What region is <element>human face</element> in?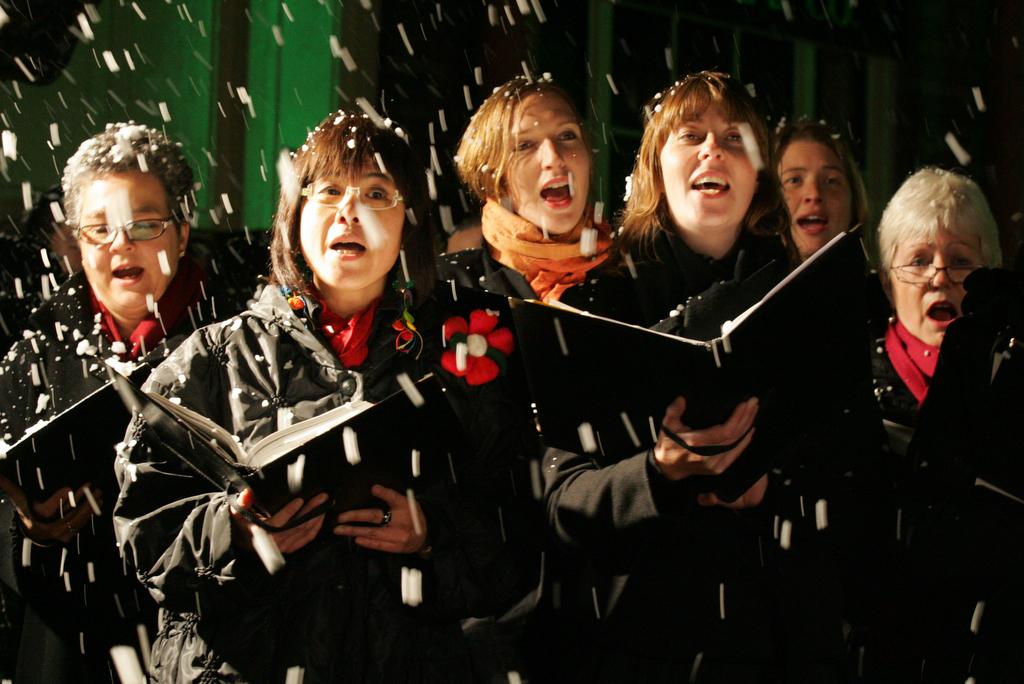
x1=660, y1=95, x2=756, y2=233.
